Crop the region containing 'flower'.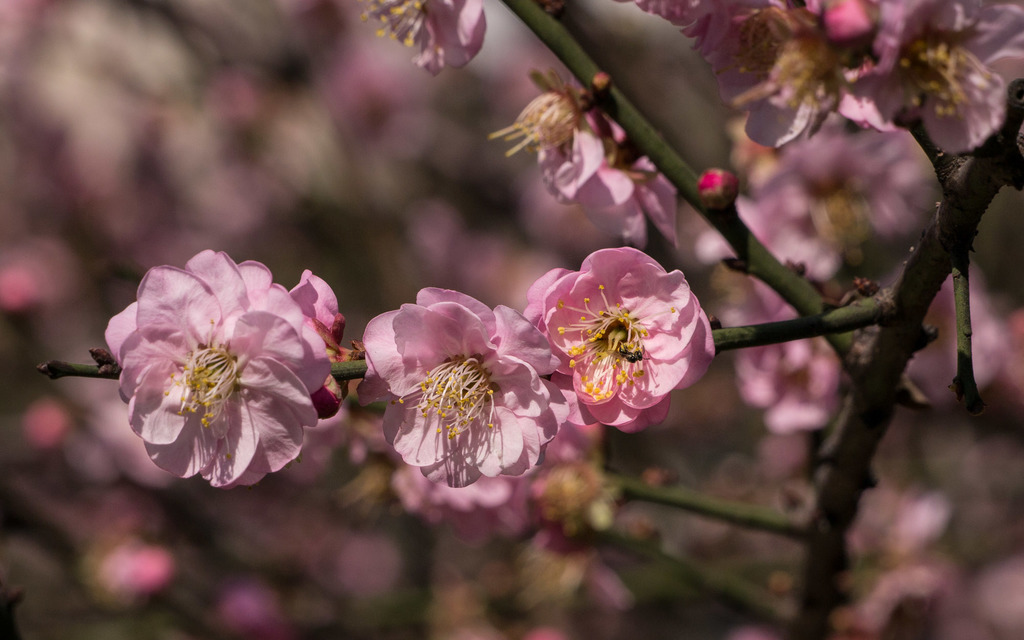
Crop region: (531,250,703,431).
